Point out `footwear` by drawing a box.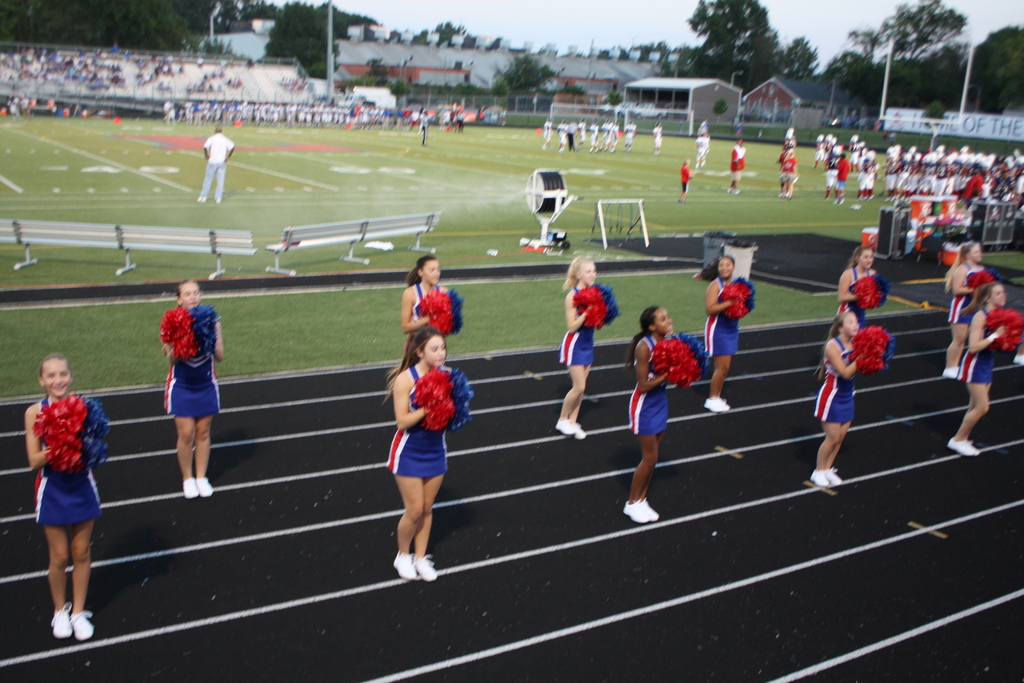
region(180, 477, 197, 497).
